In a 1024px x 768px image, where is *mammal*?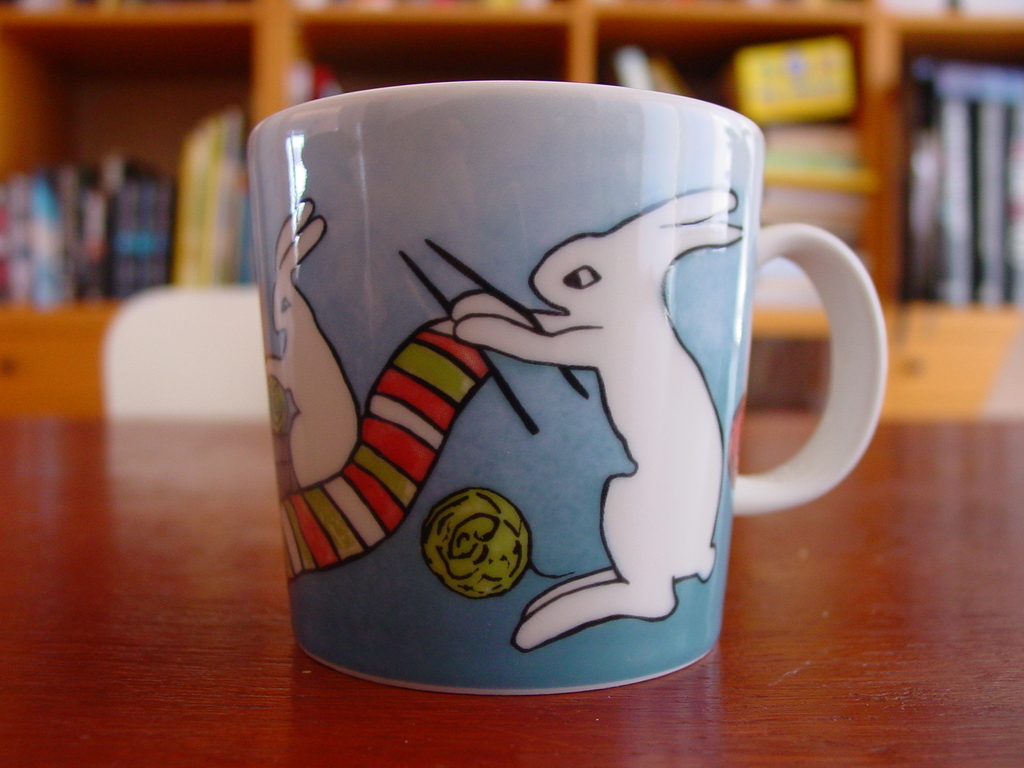
445,182,728,649.
